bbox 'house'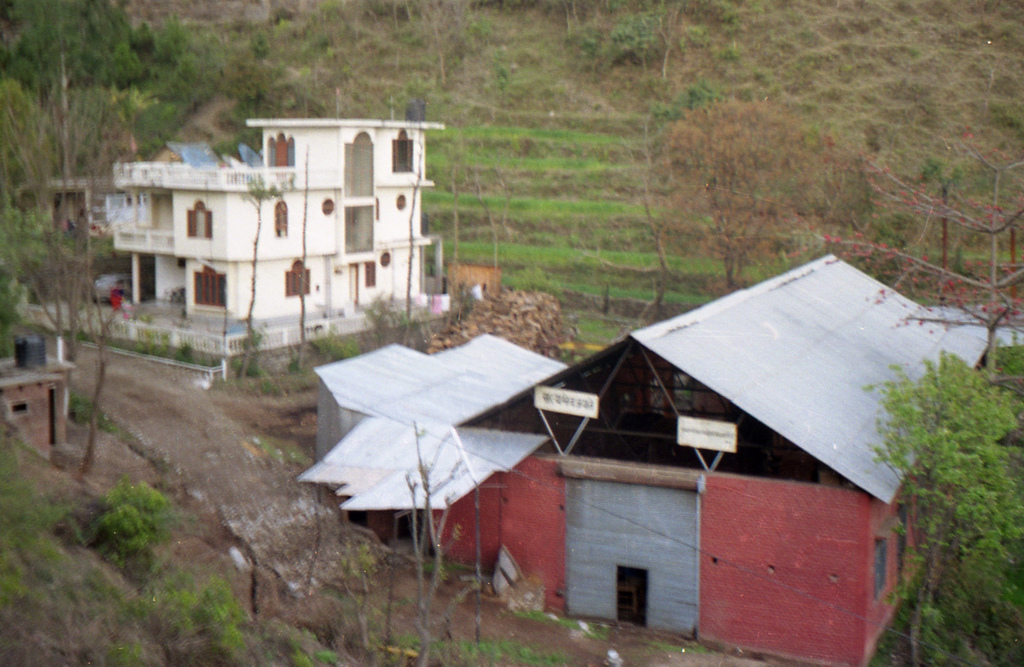
locate(292, 230, 1023, 636)
